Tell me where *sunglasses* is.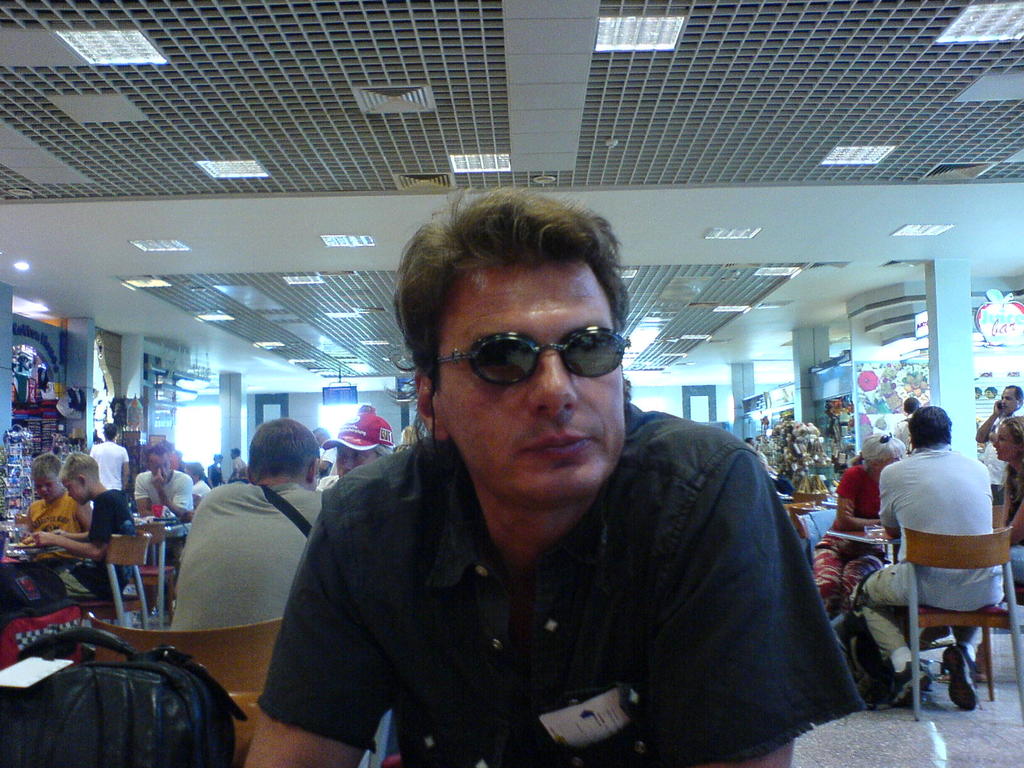
*sunglasses* is at 437:326:629:387.
